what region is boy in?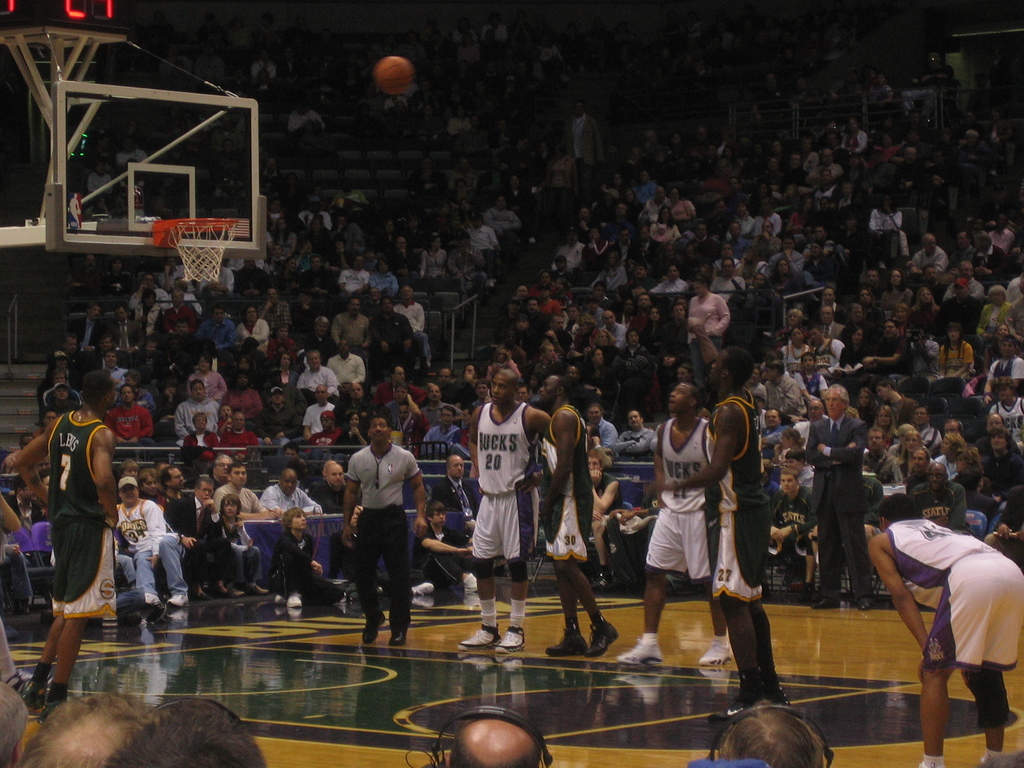
box=[217, 406, 233, 433].
